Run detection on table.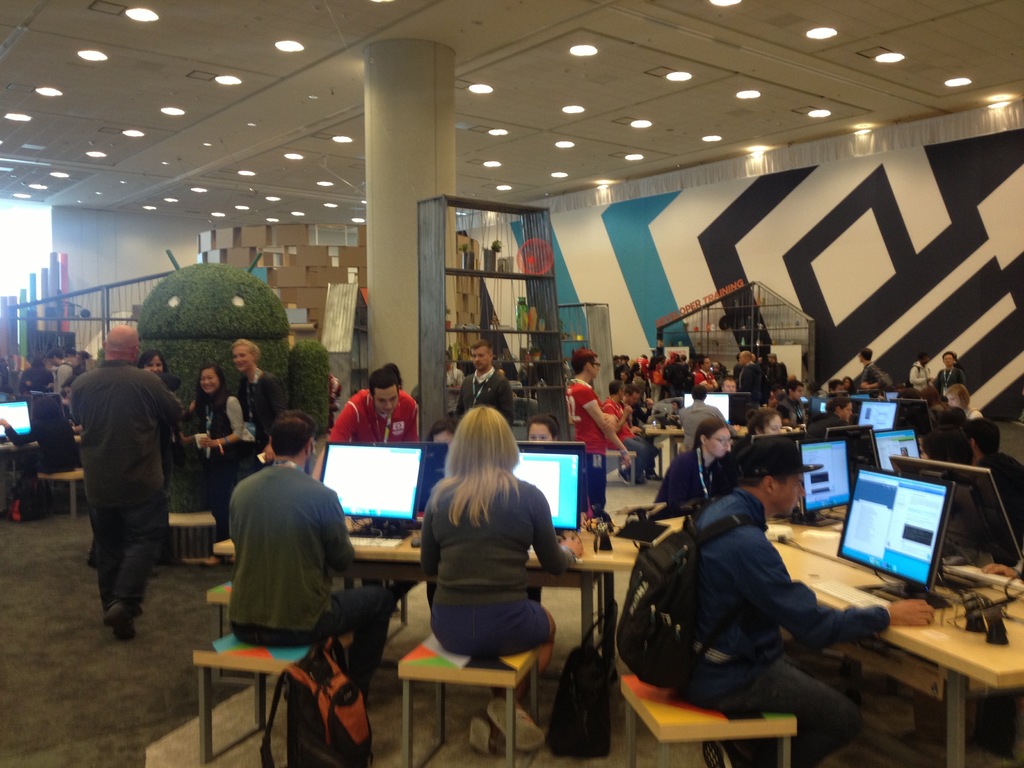
Result: 214 536 636 653.
